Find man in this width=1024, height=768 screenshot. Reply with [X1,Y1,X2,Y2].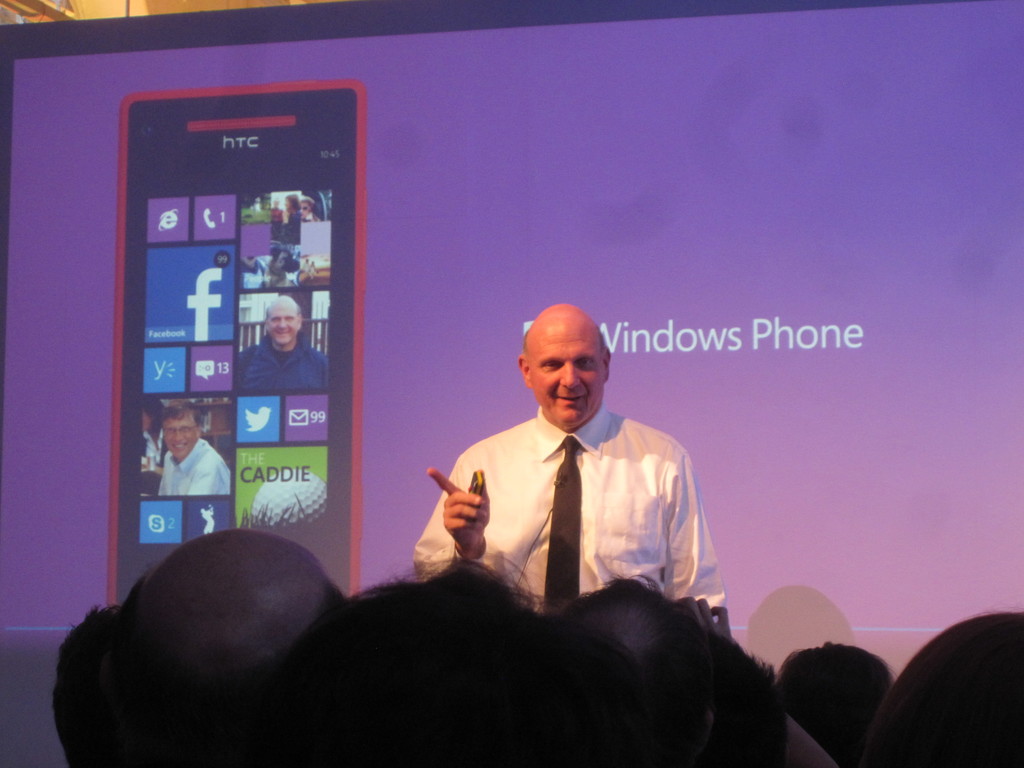
[252,195,270,213].
